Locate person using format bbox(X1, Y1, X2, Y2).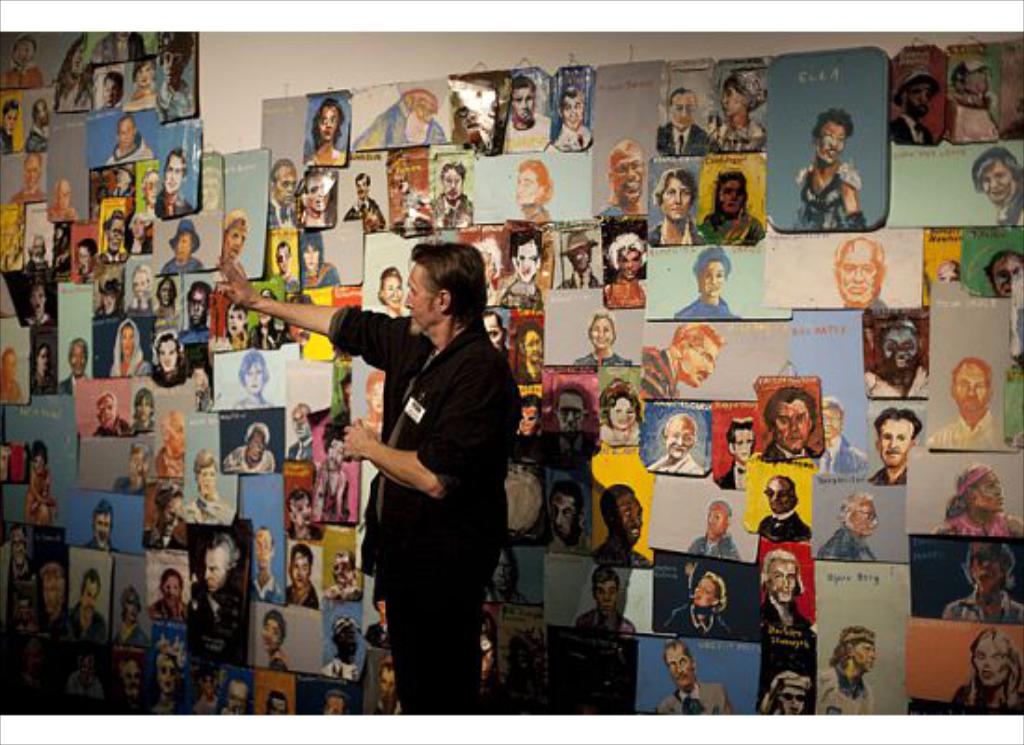
bbox(43, 177, 80, 220).
